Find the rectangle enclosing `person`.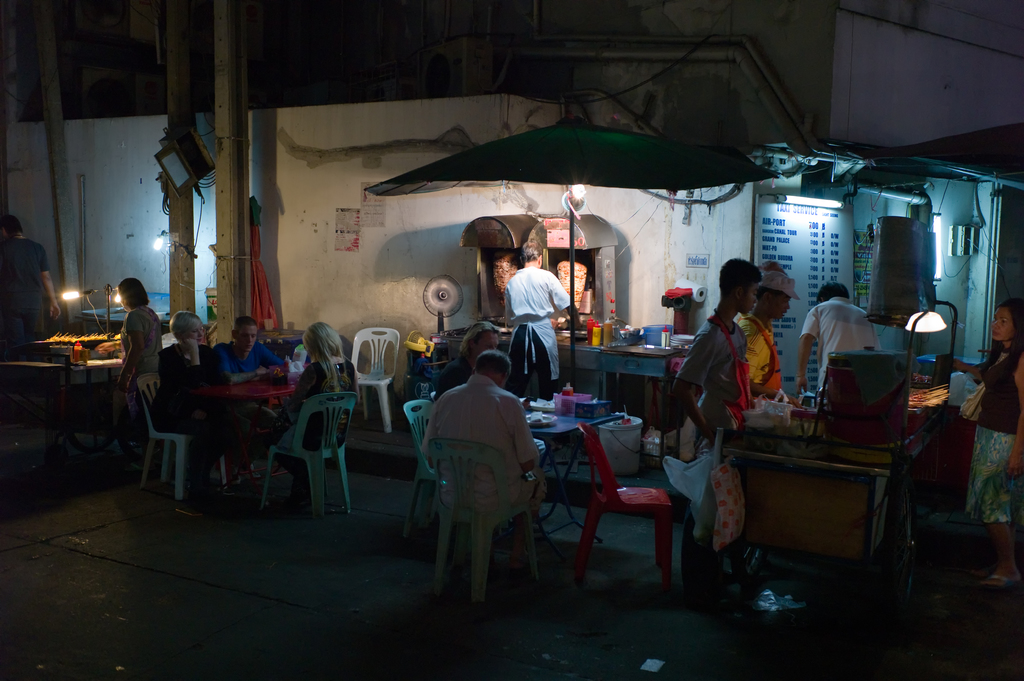
locate(212, 315, 295, 485).
